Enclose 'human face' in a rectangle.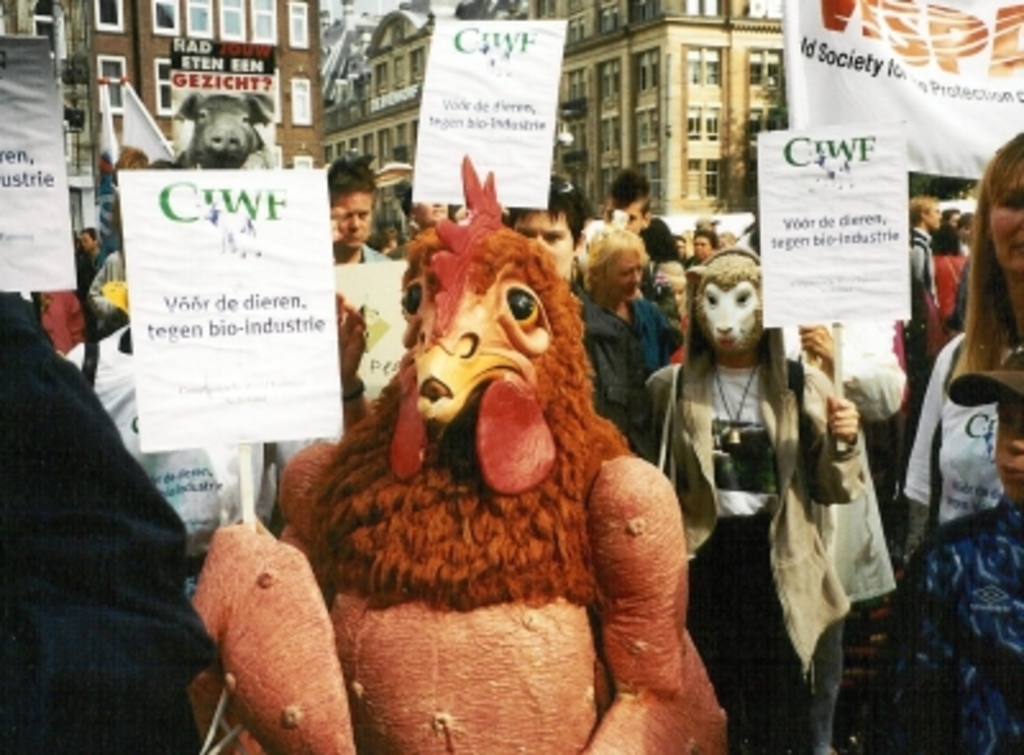
(x1=515, y1=210, x2=571, y2=282).
